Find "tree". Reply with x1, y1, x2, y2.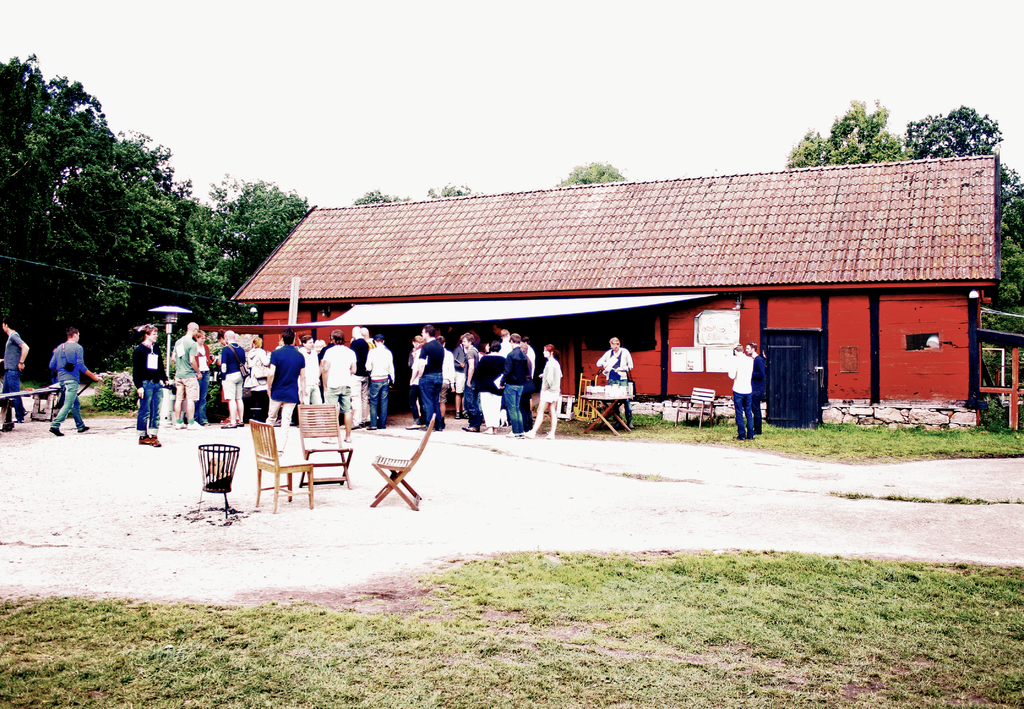
902, 99, 1023, 375.
